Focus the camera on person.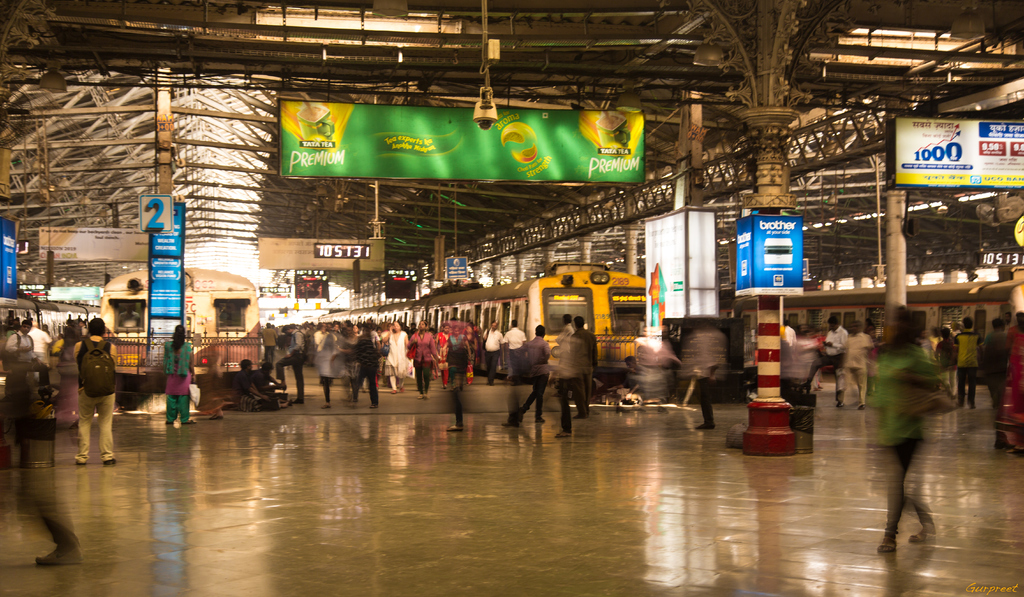
Focus region: box=[867, 307, 943, 557].
